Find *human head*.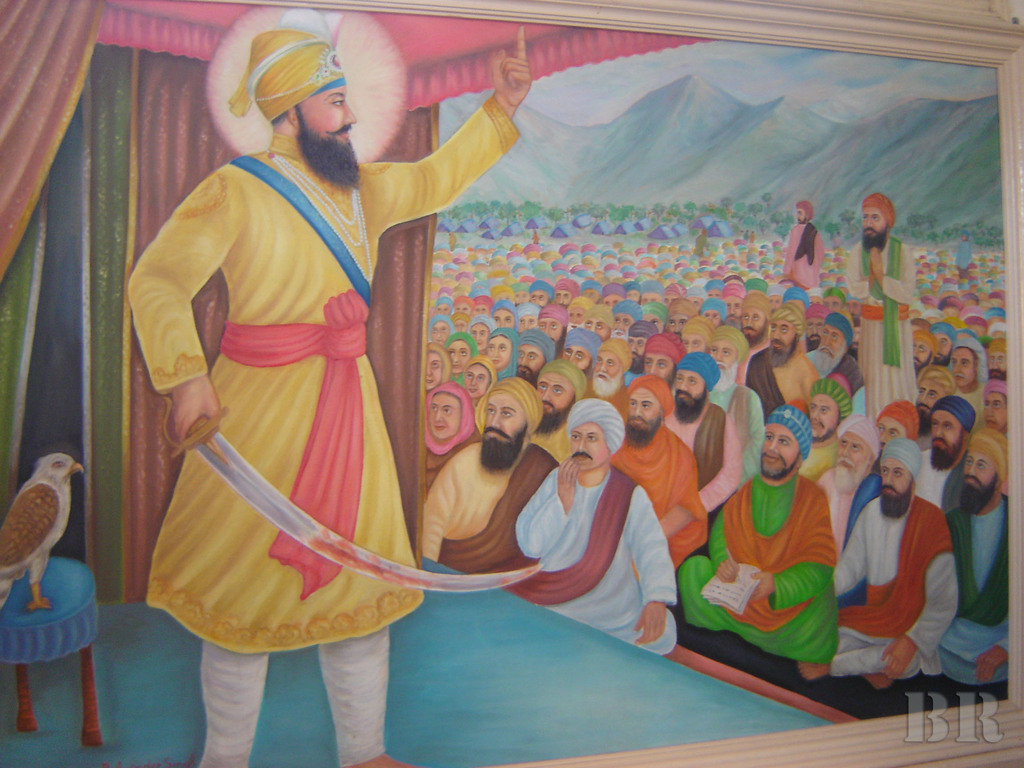
(x1=480, y1=378, x2=545, y2=471).
